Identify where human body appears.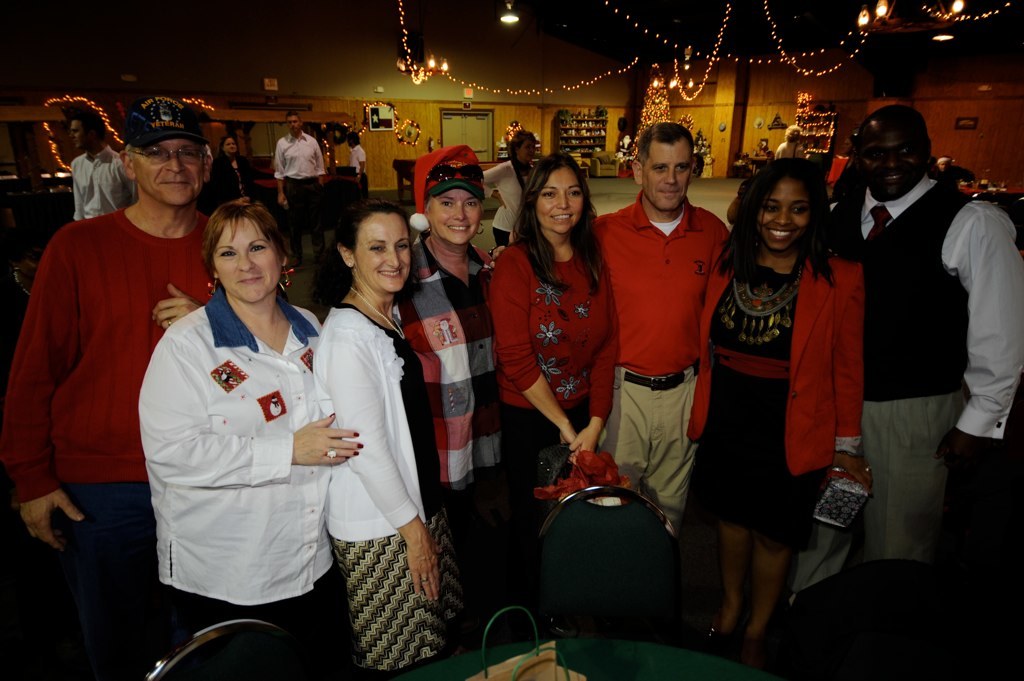
Appears at (66,143,134,219).
